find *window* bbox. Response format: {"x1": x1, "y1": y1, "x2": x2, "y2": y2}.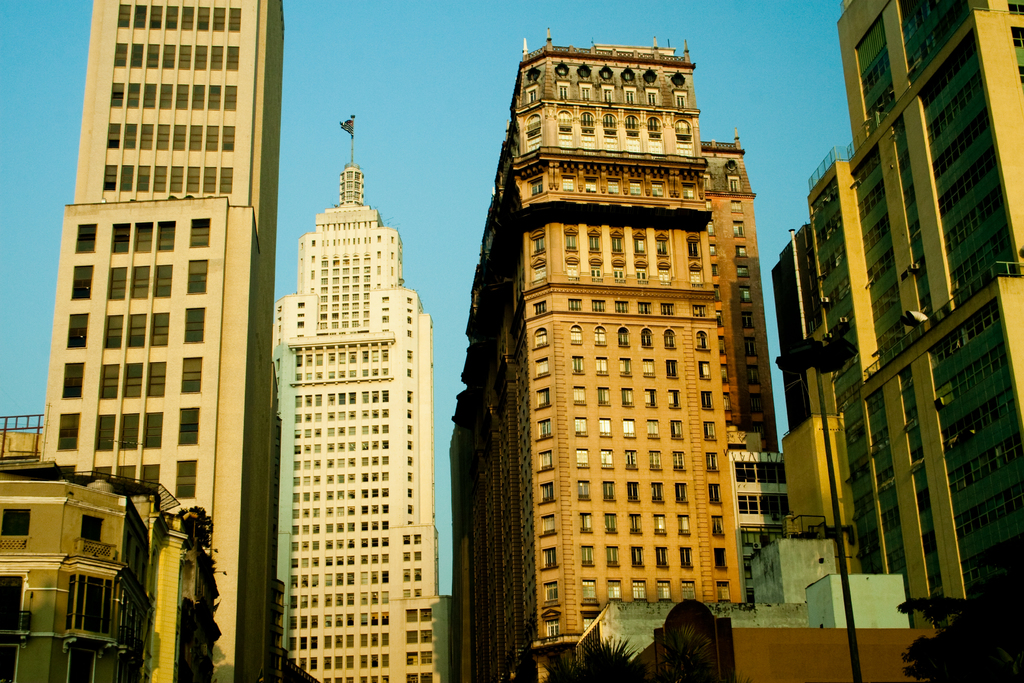
{"x1": 65, "y1": 362, "x2": 80, "y2": 397}.
